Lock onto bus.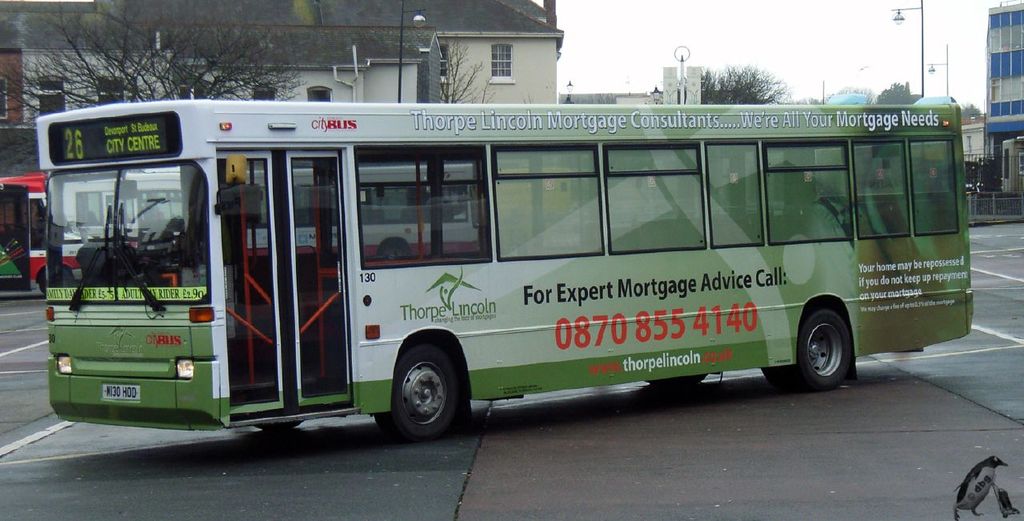
Locked: bbox=(32, 103, 977, 444).
